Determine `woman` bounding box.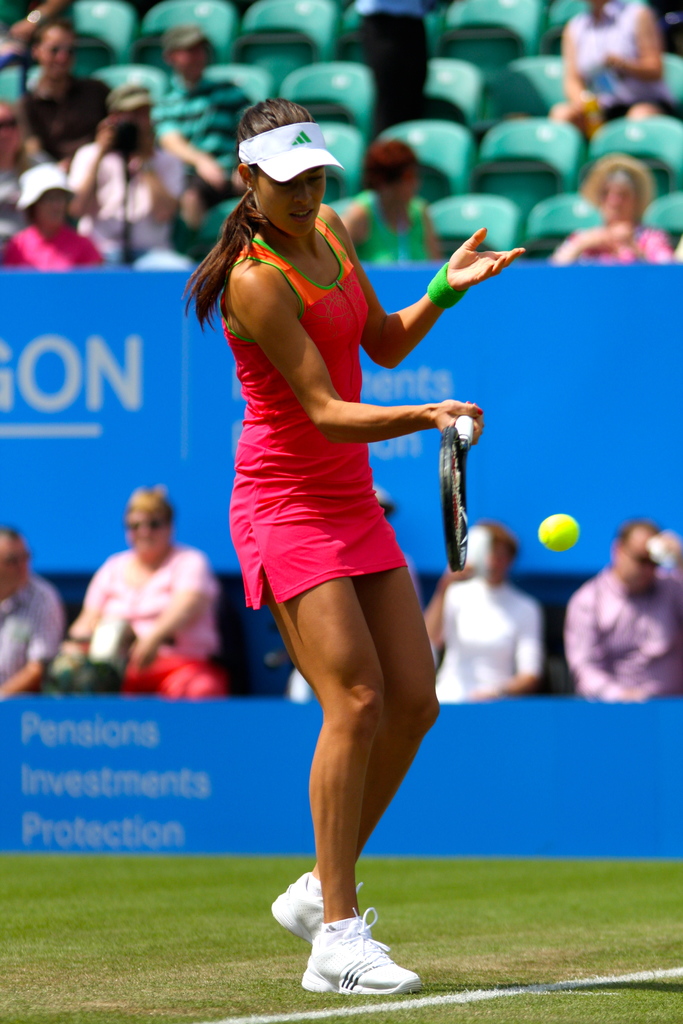
Determined: BBox(543, 0, 669, 145).
